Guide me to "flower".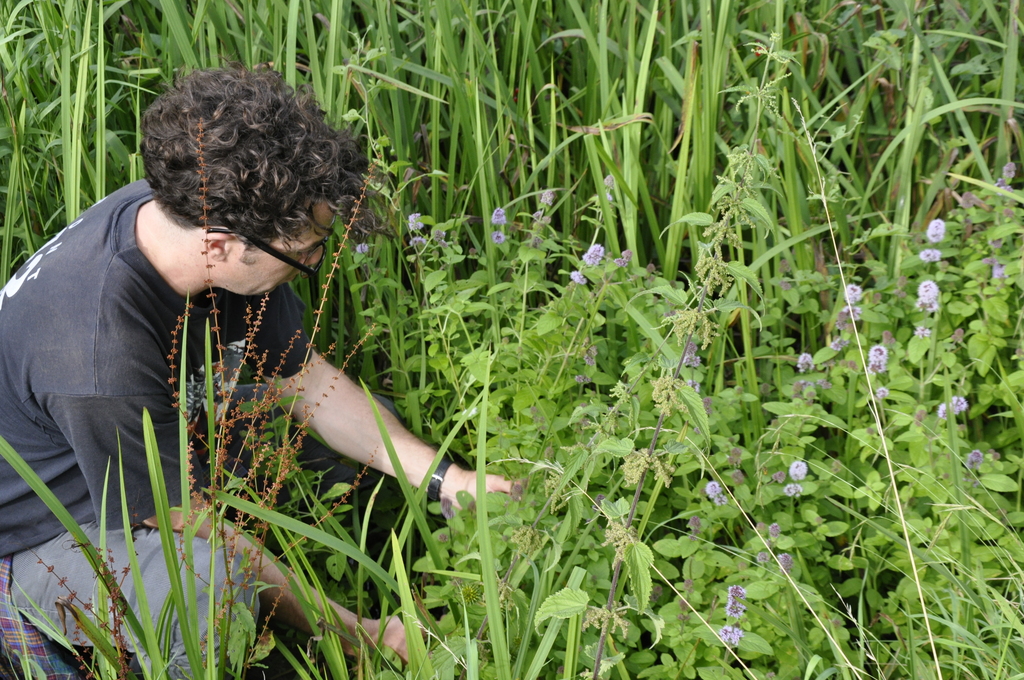
Guidance: <box>791,462,804,482</box>.
